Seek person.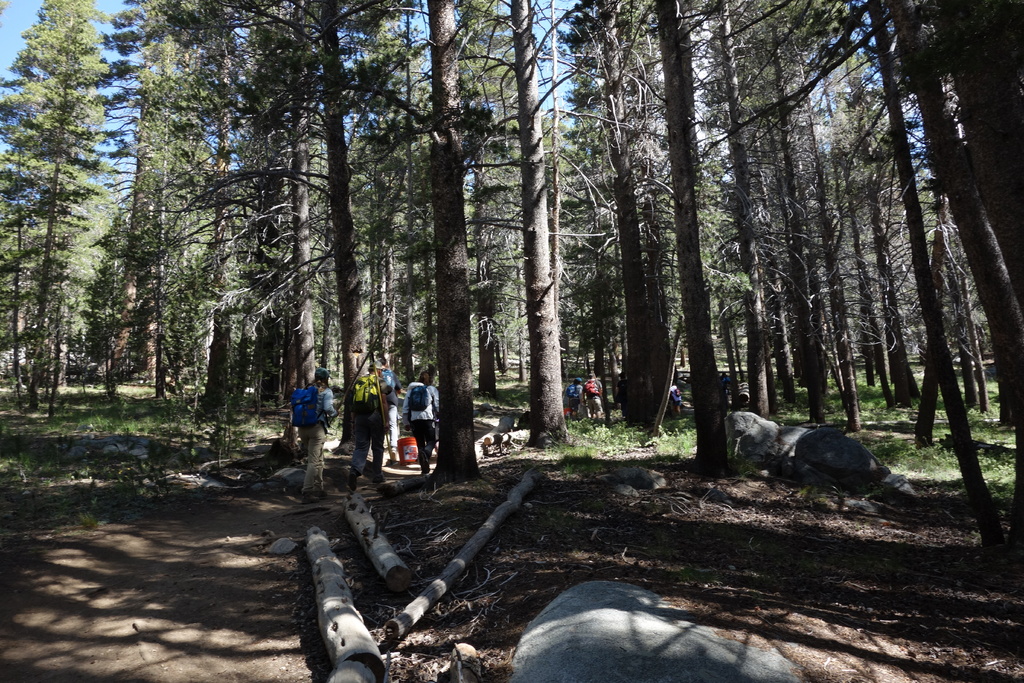
l=571, t=379, r=580, b=416.
